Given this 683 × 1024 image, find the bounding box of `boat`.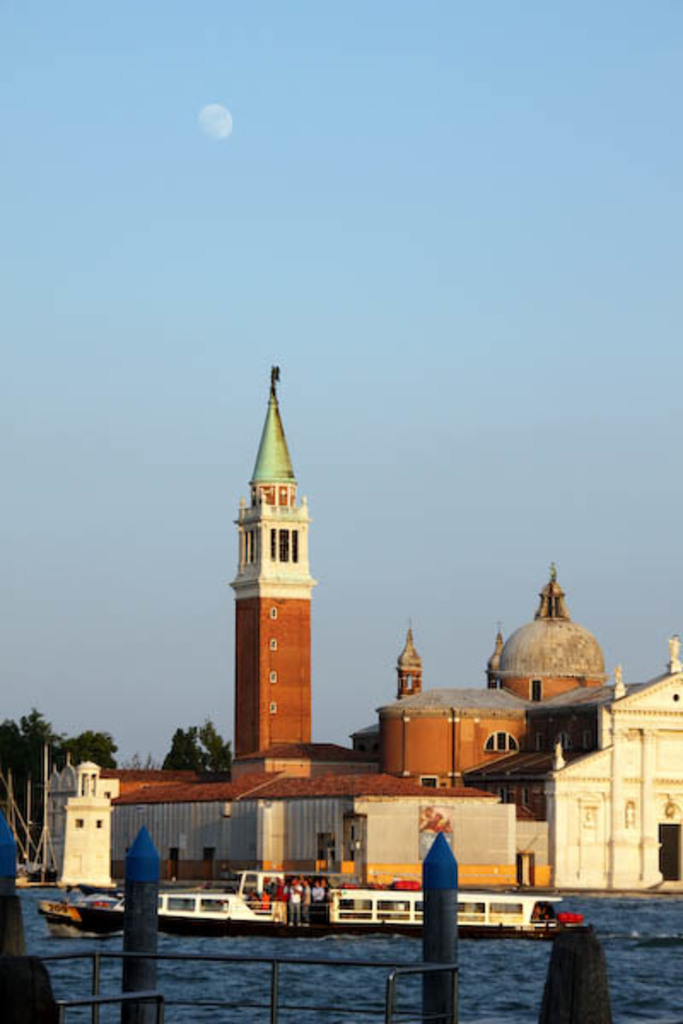
box=[3, 737, 63, 899].
